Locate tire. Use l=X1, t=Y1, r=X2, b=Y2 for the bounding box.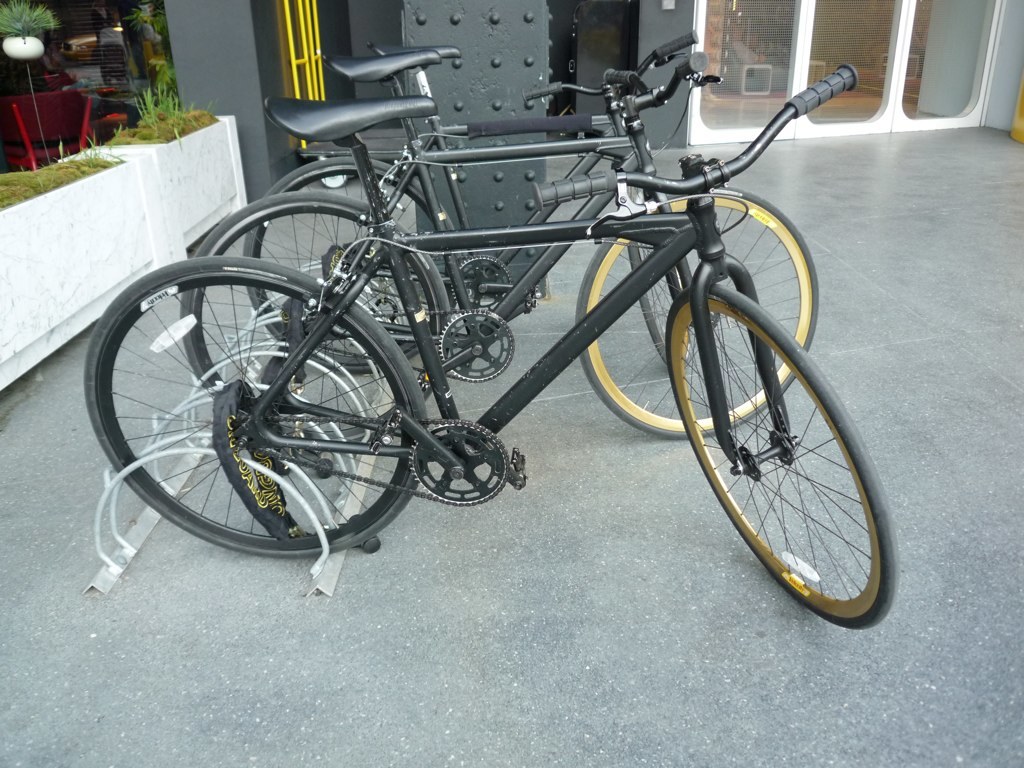
l=670, t=290, r=894, b=630.
